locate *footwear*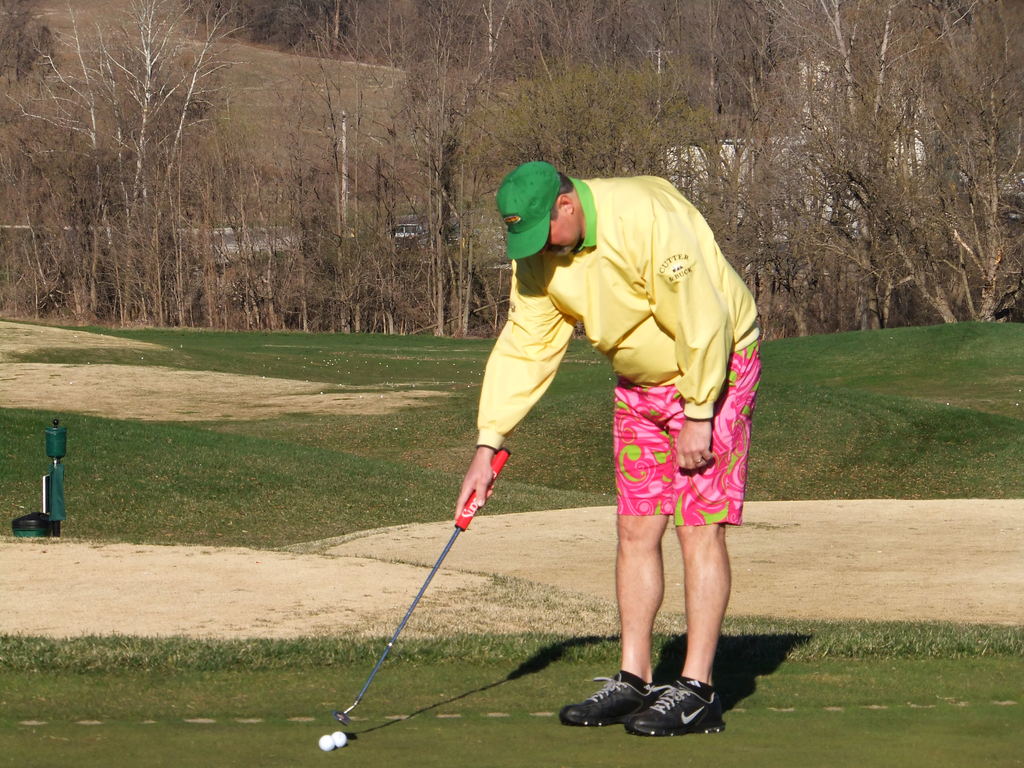
(552, 659, 649, 730)
